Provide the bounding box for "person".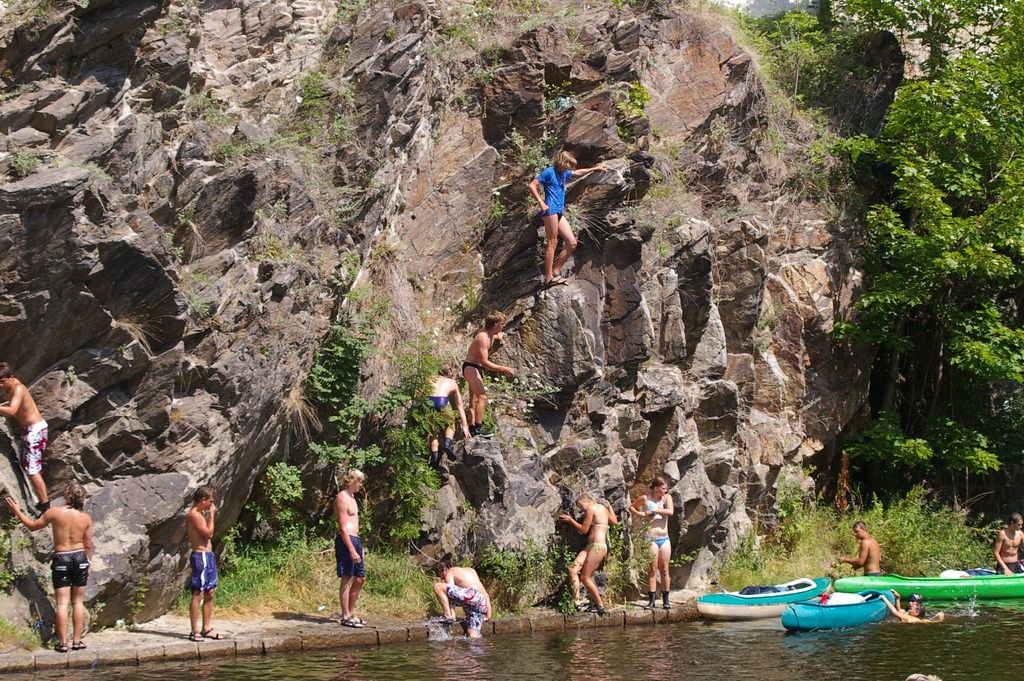
bbox=[530, 150, 599, 305].
